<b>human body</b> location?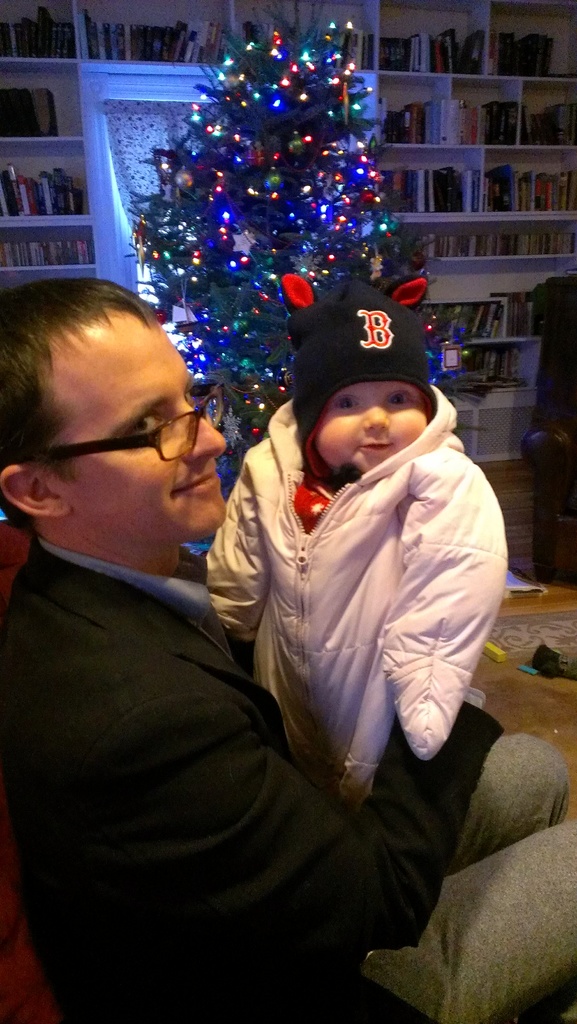
<bbox>209, 314, 508, 838</bbox>
